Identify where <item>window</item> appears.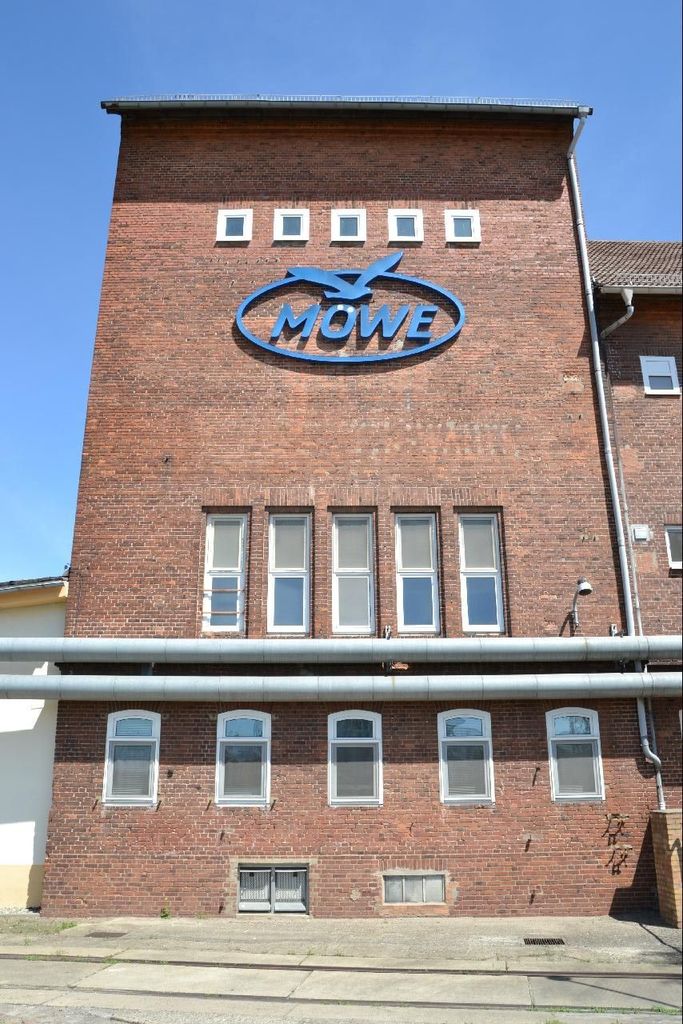
Appears at <region>218, 206, 251, 246</region>.
